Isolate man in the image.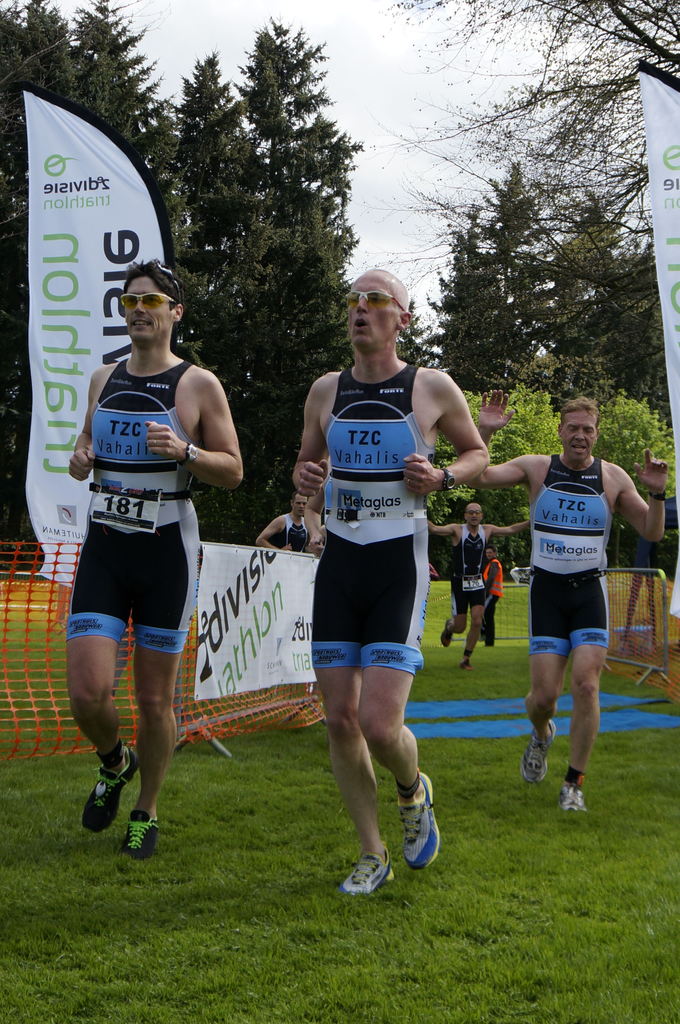
Isolated region: locate(257, 486, 313, 554).
